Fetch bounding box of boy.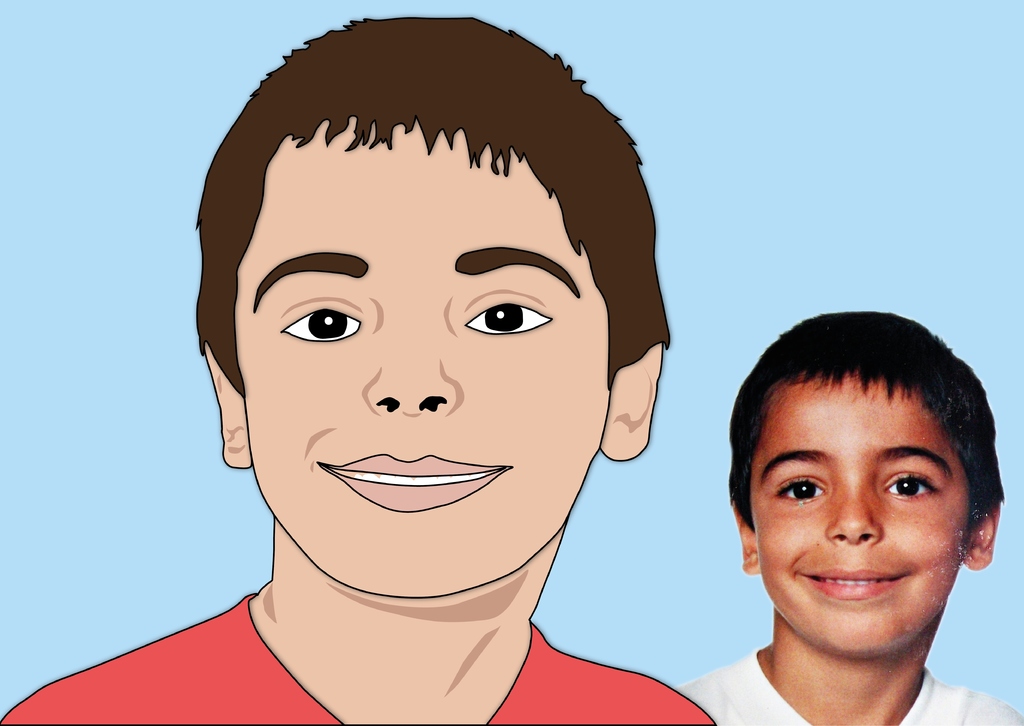
Bbox: bbox(675, 310, 1023, 725).
